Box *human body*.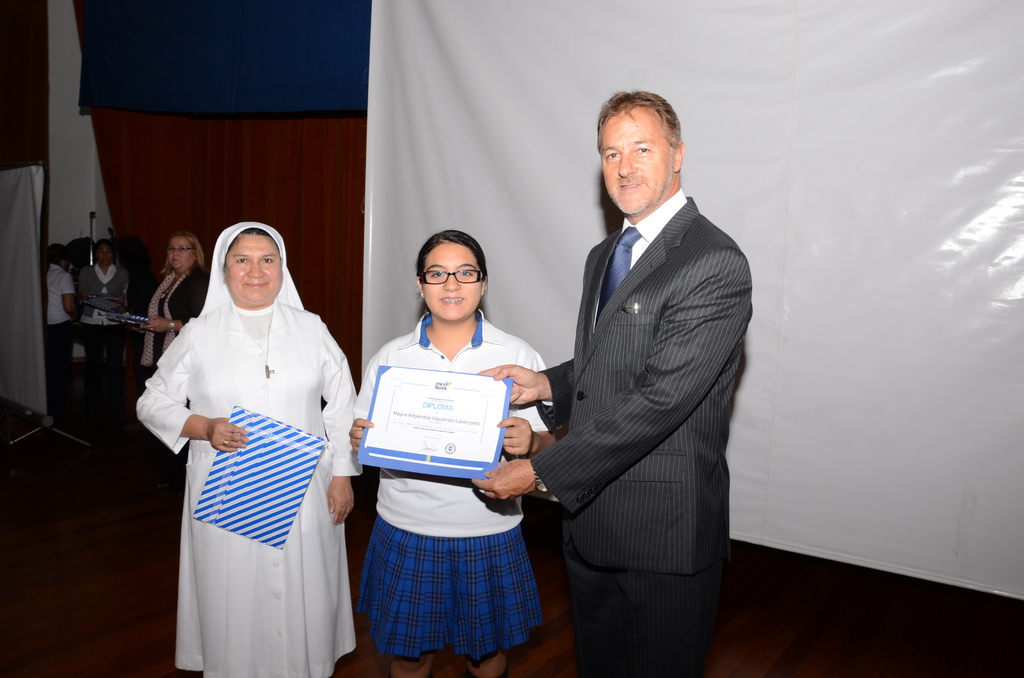
left=355, top=231, right=552, bottom=677.
